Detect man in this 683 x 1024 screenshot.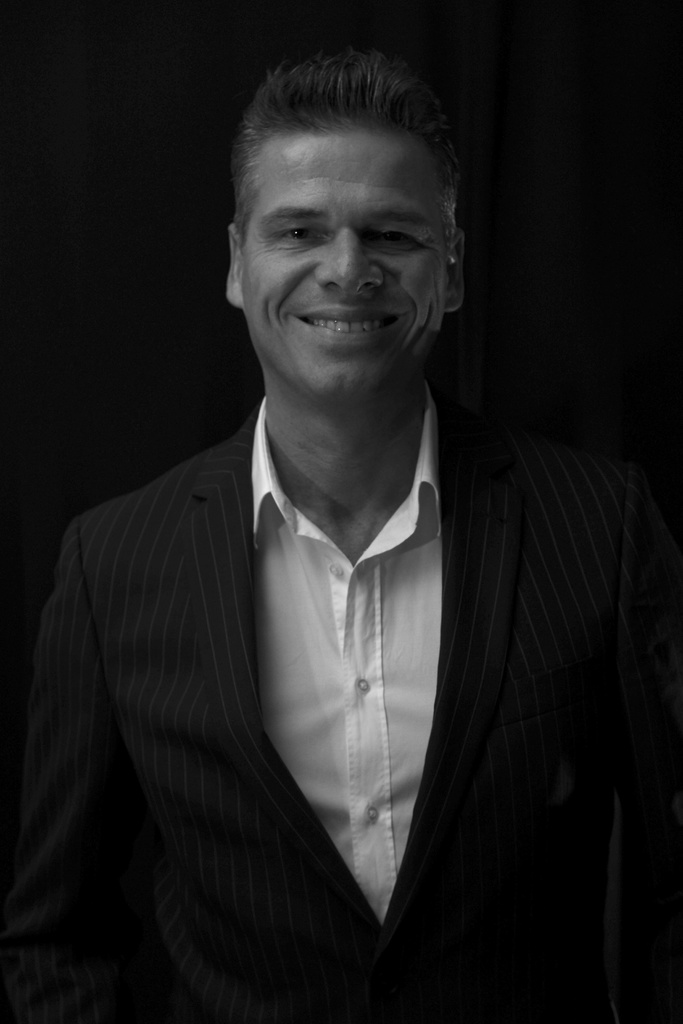
Detection: l=0, t=52, r=682, b=1023.
